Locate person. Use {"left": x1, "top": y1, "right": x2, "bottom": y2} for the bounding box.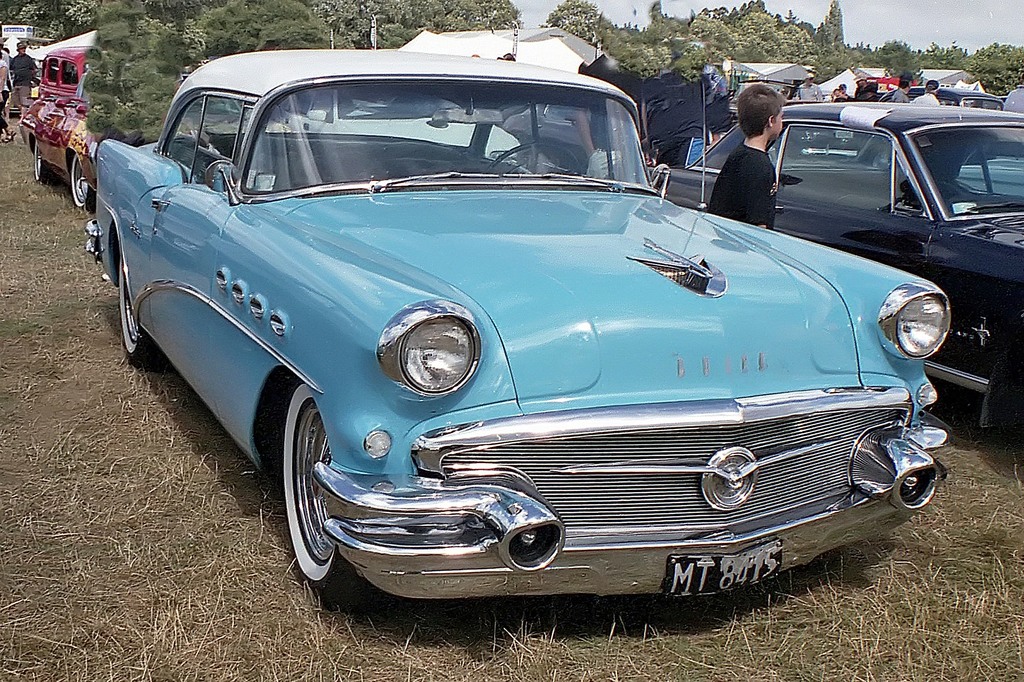
{"left": 7, "top": 45, "right": 40, "bottom": 139}.
